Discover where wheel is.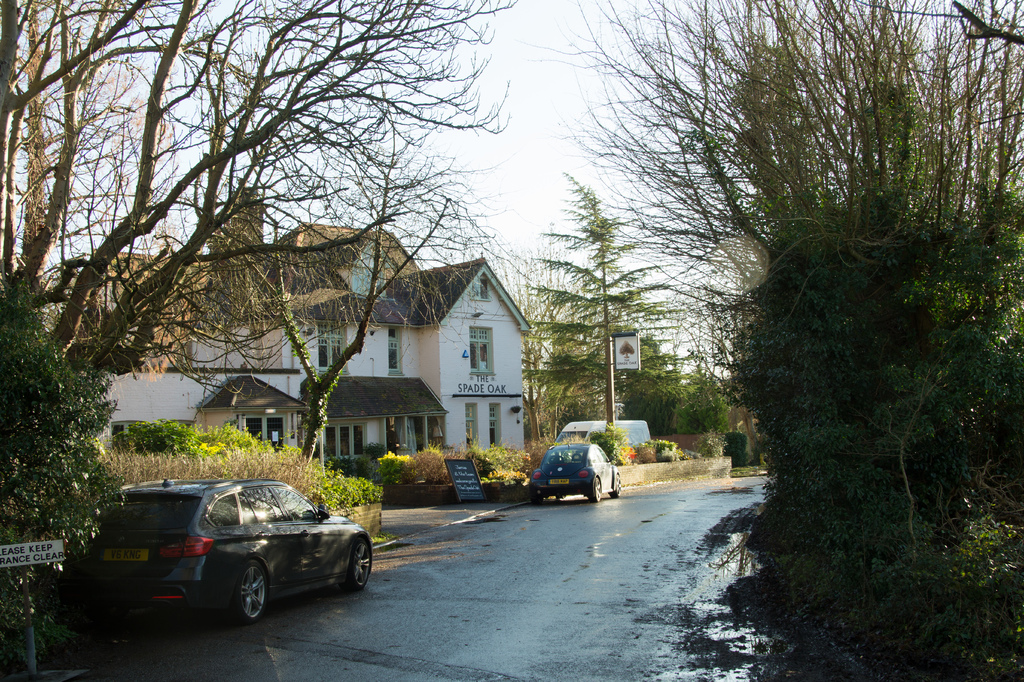
Discovered at <region>530, 489, 544, 498</region>.
